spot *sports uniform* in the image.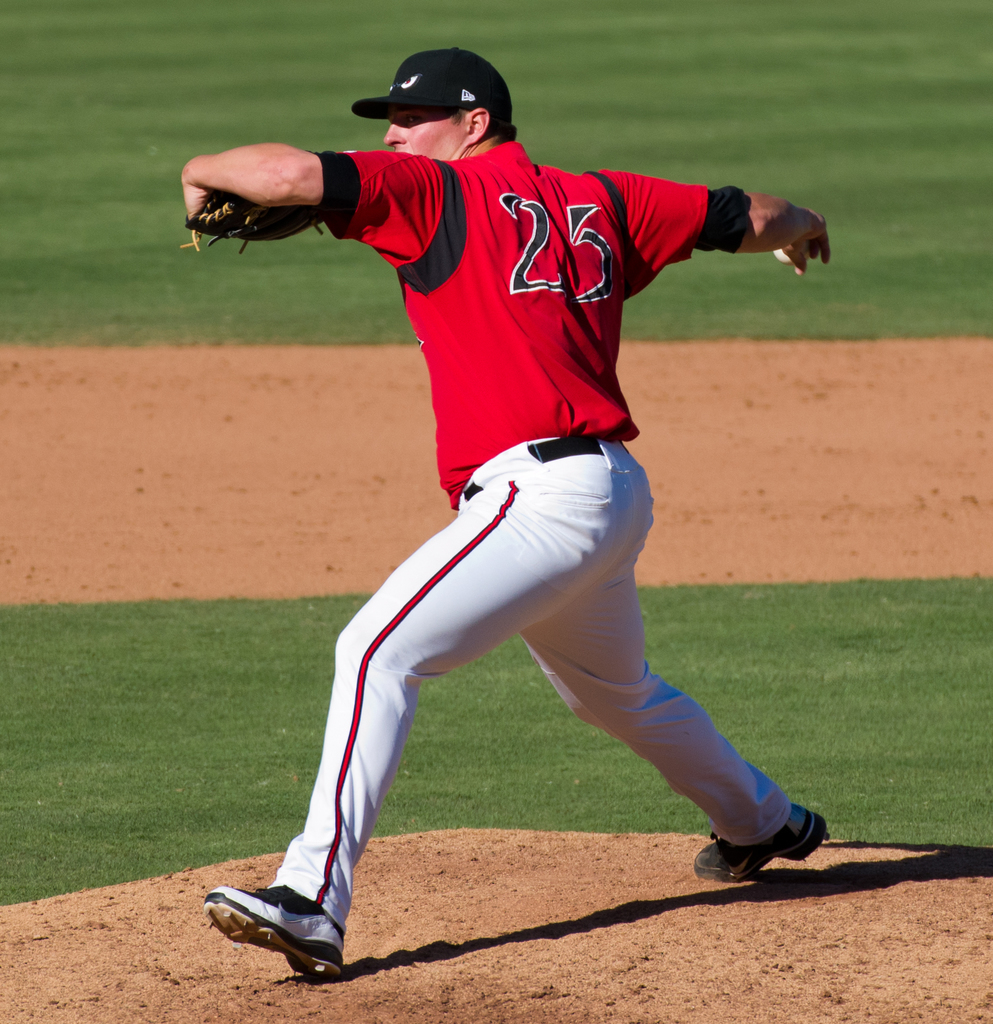
*sports uniform* found at [x1=236, y1=141, x2=787, y2=949].
